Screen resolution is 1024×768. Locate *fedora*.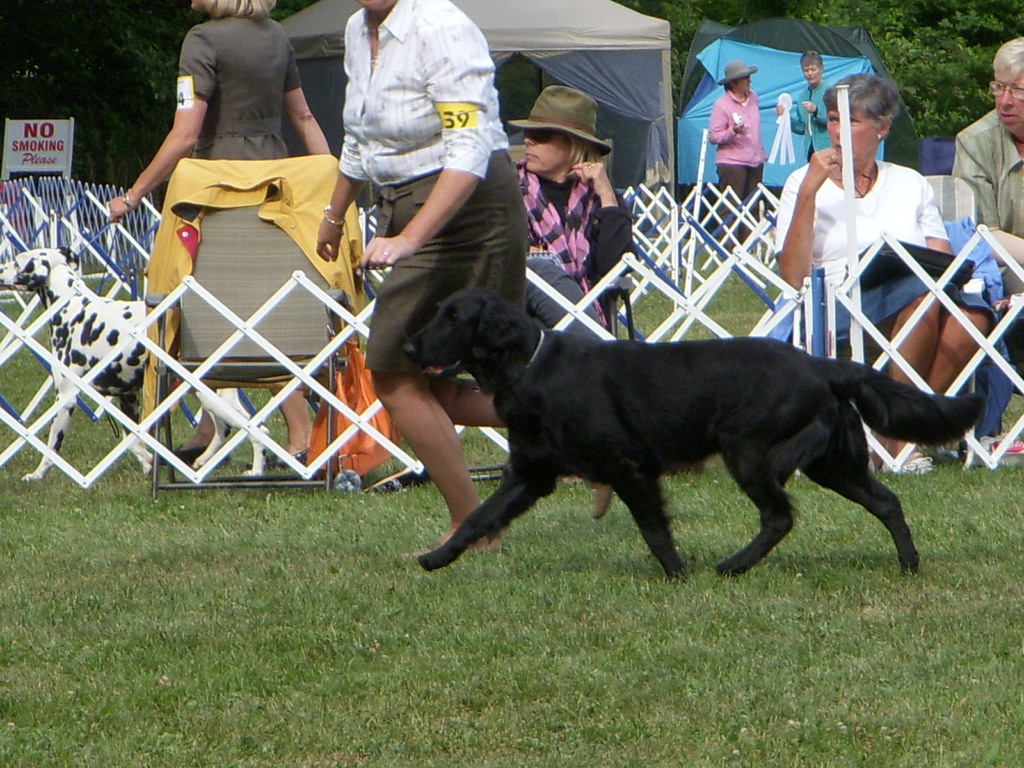
Rect(509, 88, 612, 157).
